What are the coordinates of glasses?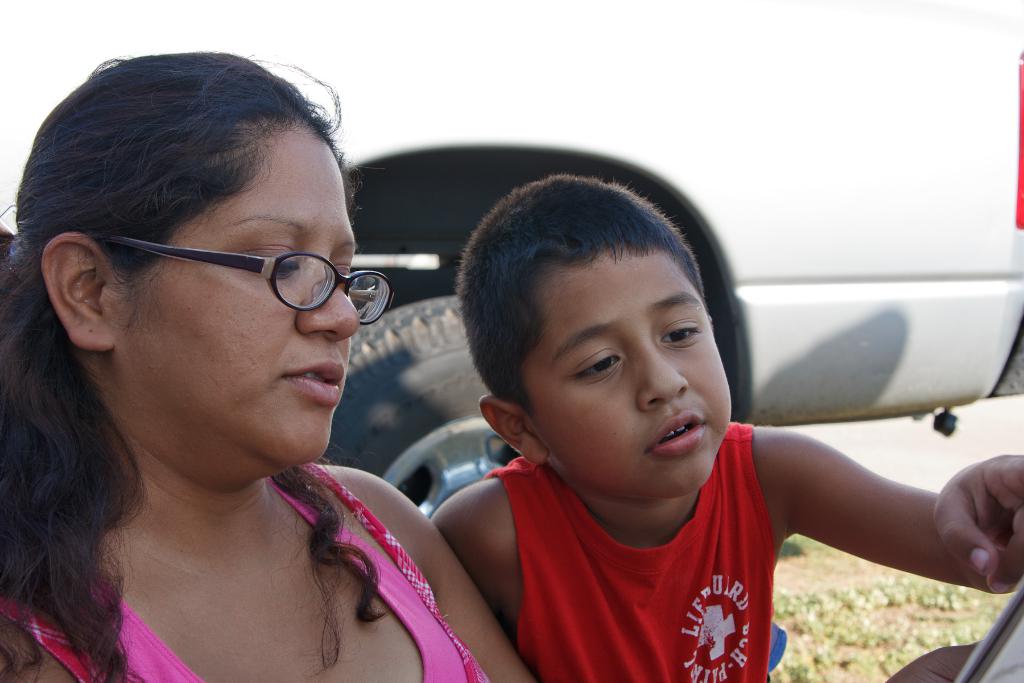
<box>71,227,385,317</box>.
